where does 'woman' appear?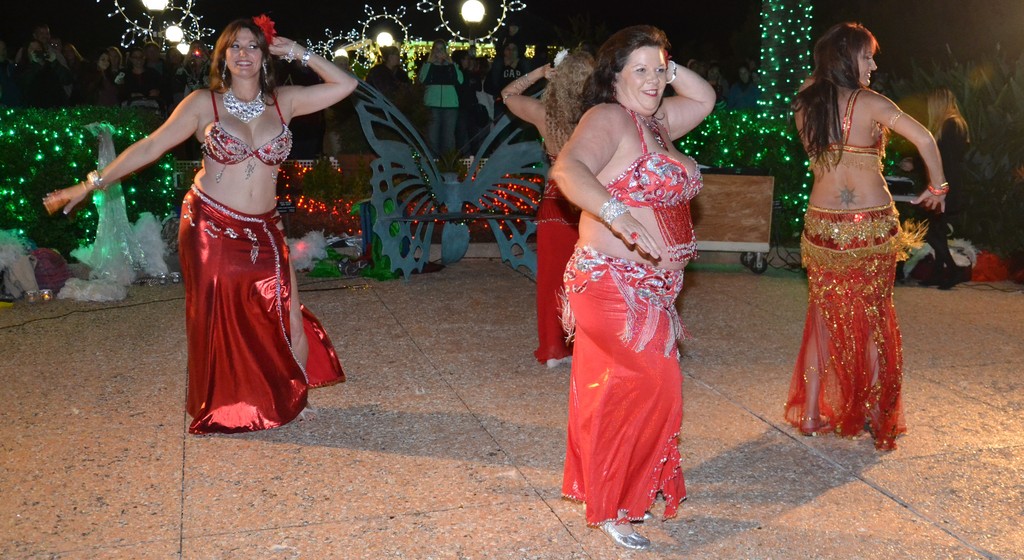
Appears at bbox(552, 10, 710, 536).
